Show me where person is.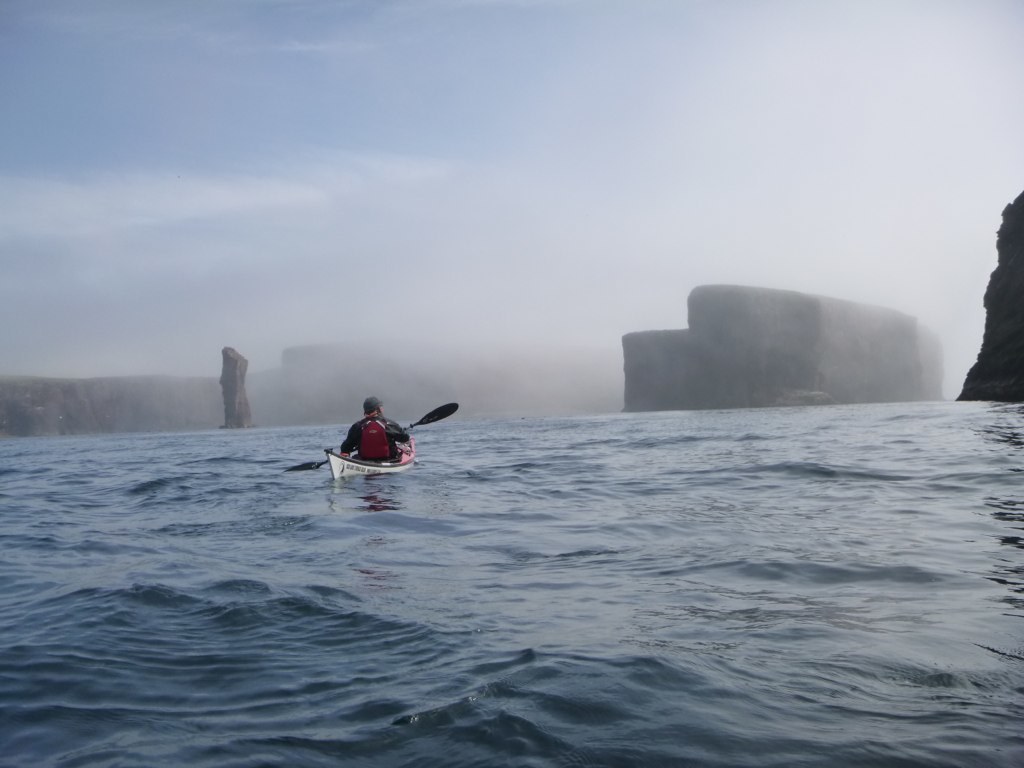
person is at bbox(340, 395, 410, 463).
